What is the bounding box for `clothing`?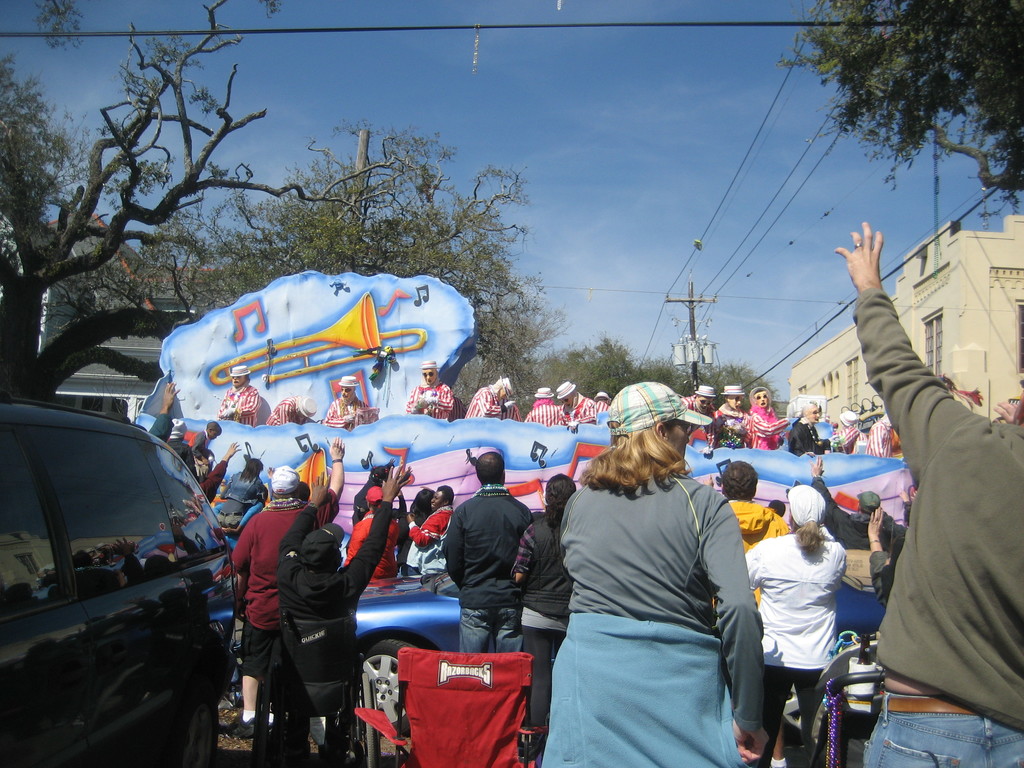
(589,402,605,413).
